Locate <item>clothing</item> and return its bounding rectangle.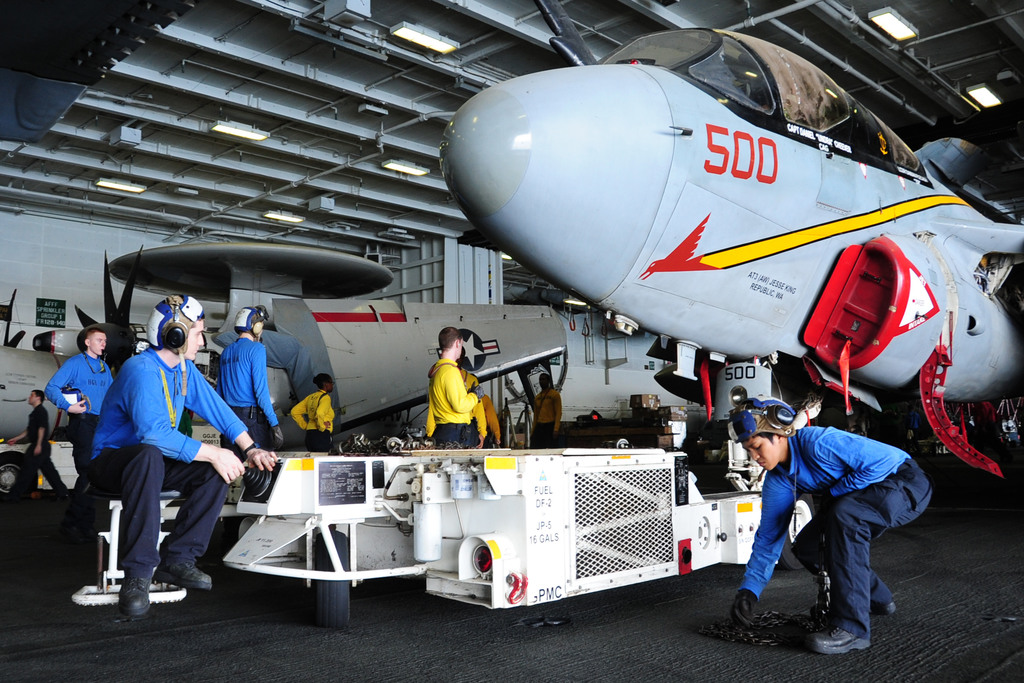
533/388/562/448.
